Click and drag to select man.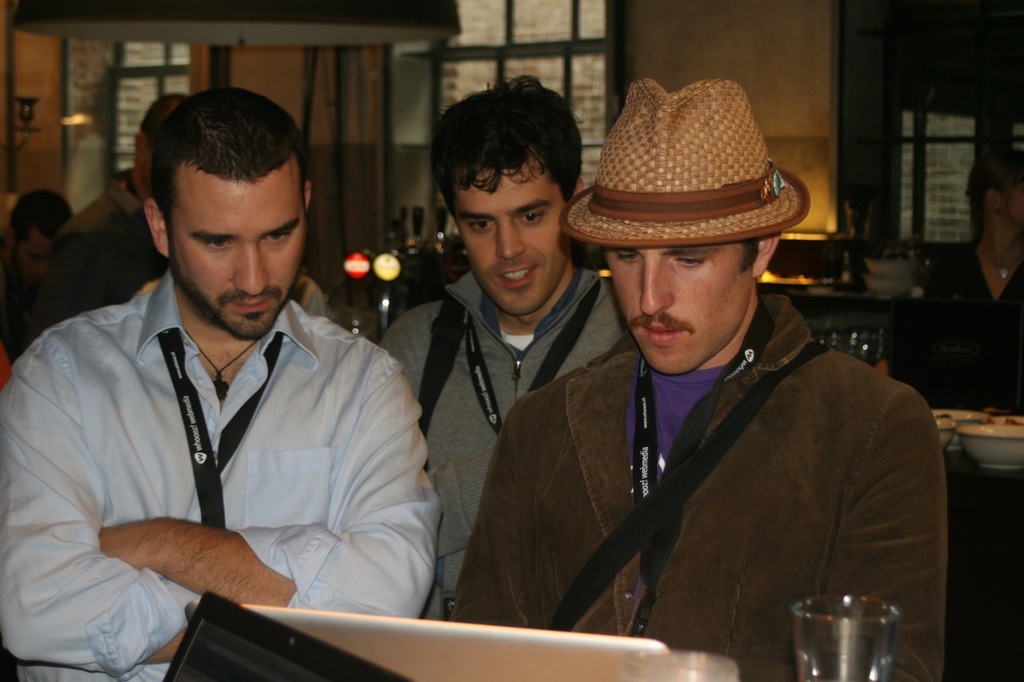
Selection: 34/95/190/335.
